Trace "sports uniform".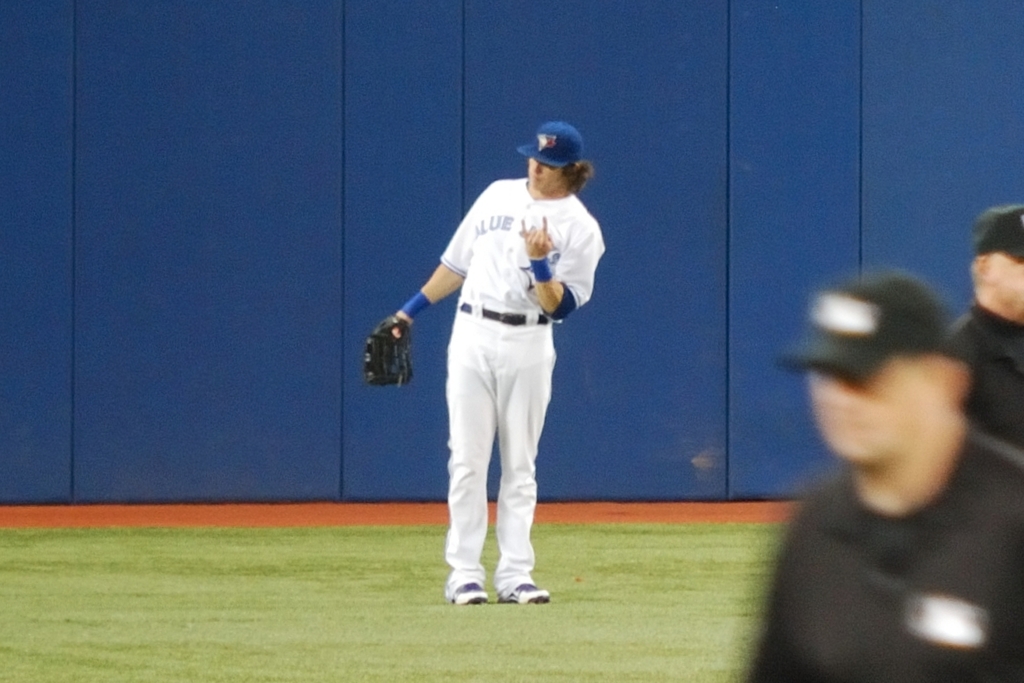
Traced to rect(939, 203, 1023, 453).
